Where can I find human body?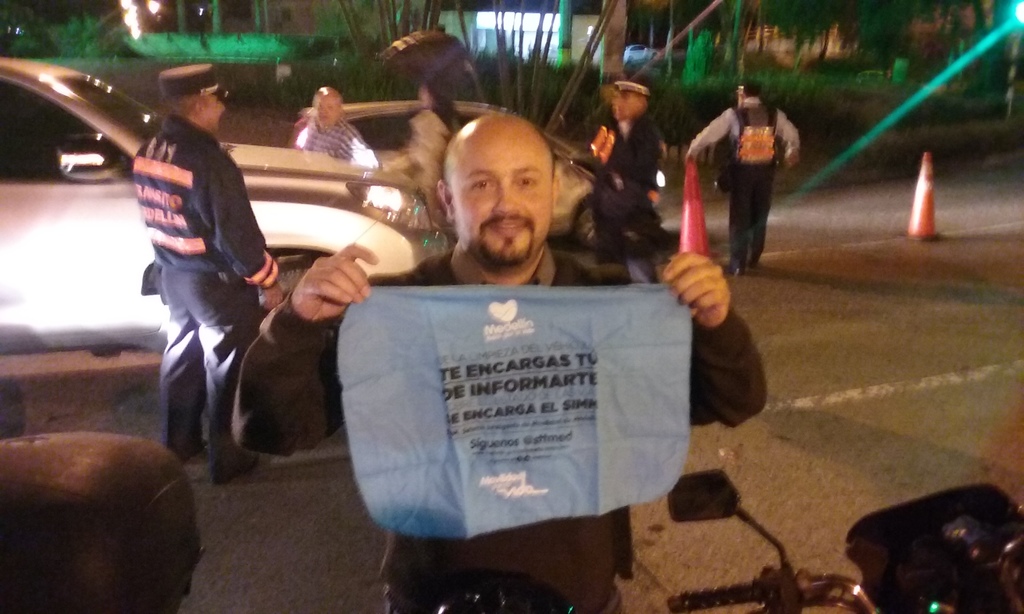
You can find it at <box>309,107,380,164</box>.
